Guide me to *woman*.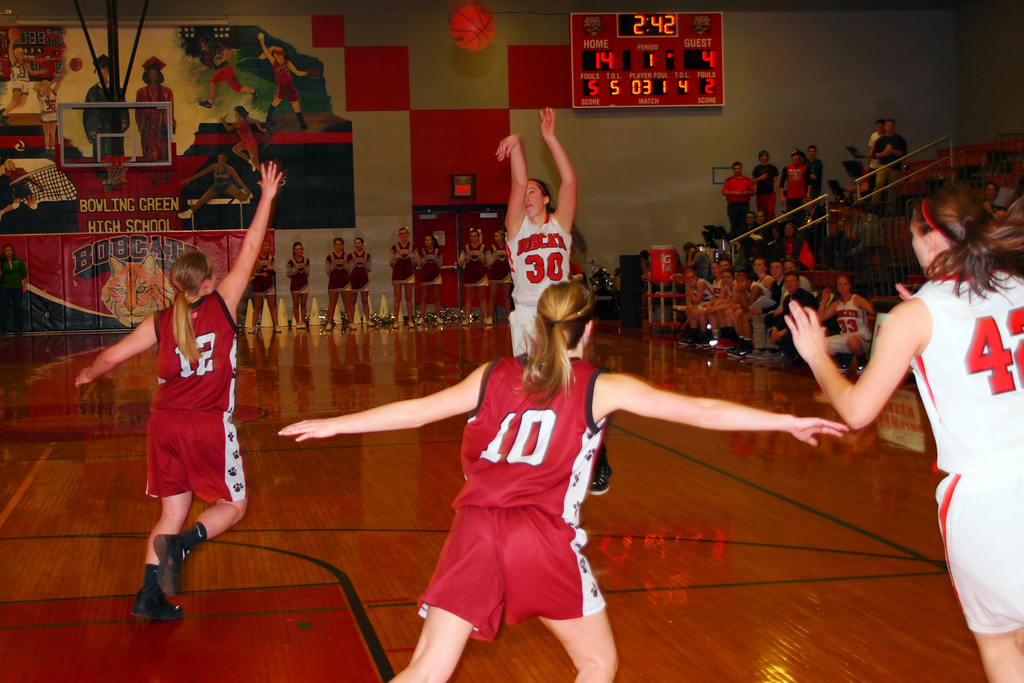
Guidance: 257,31,310,128.
